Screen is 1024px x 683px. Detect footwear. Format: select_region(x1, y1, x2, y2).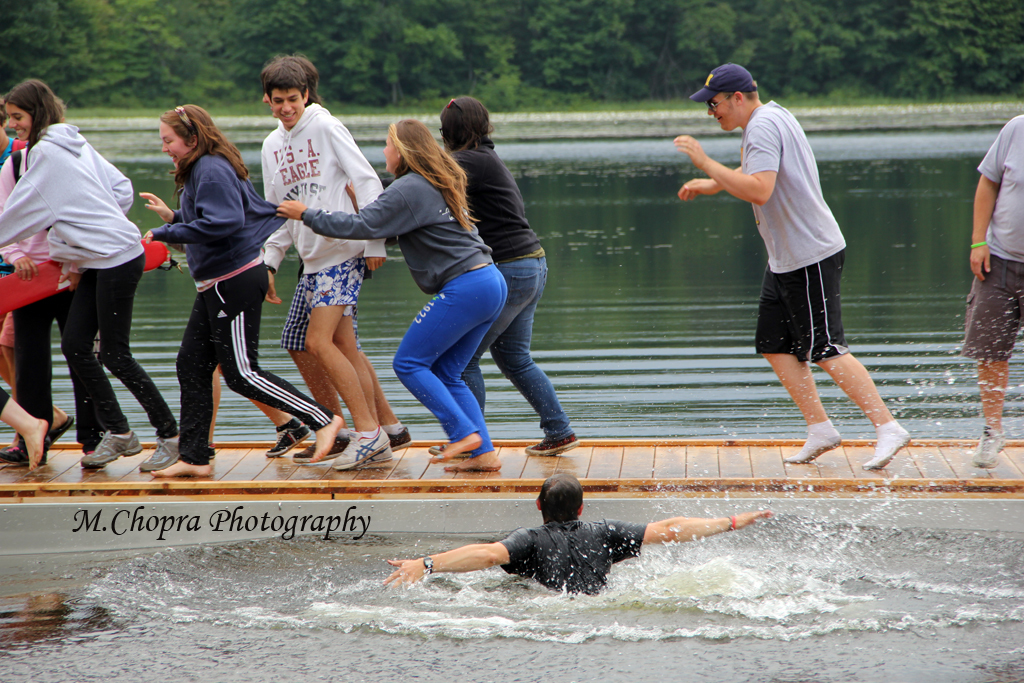
select_region(26, 411, 75, 454).
